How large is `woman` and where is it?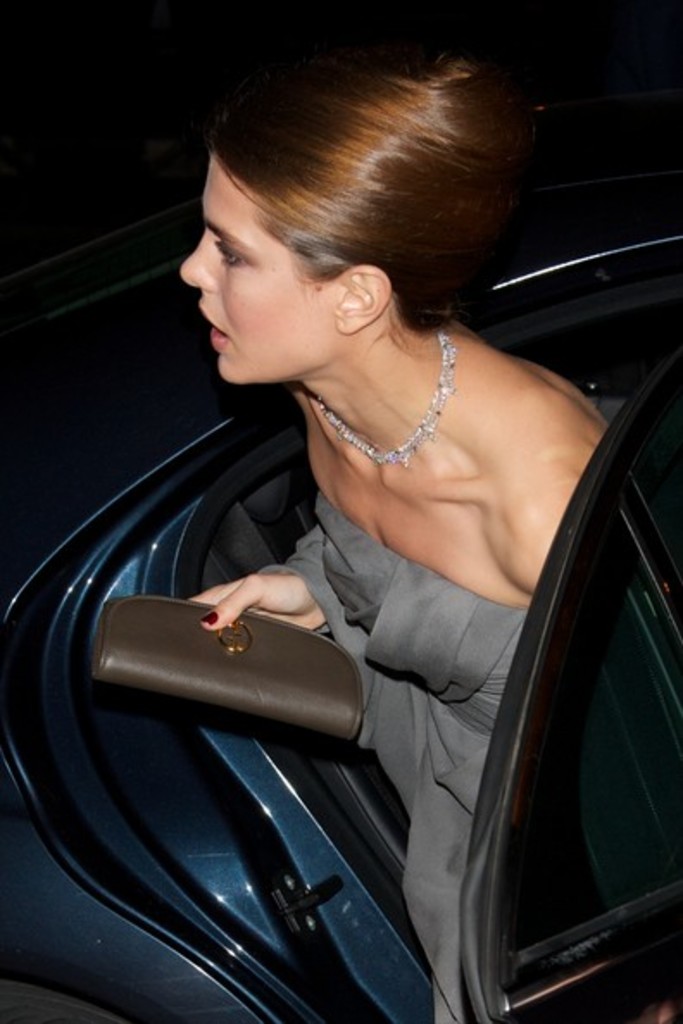
Bounding box: <box>135,36,586,998</box>.
